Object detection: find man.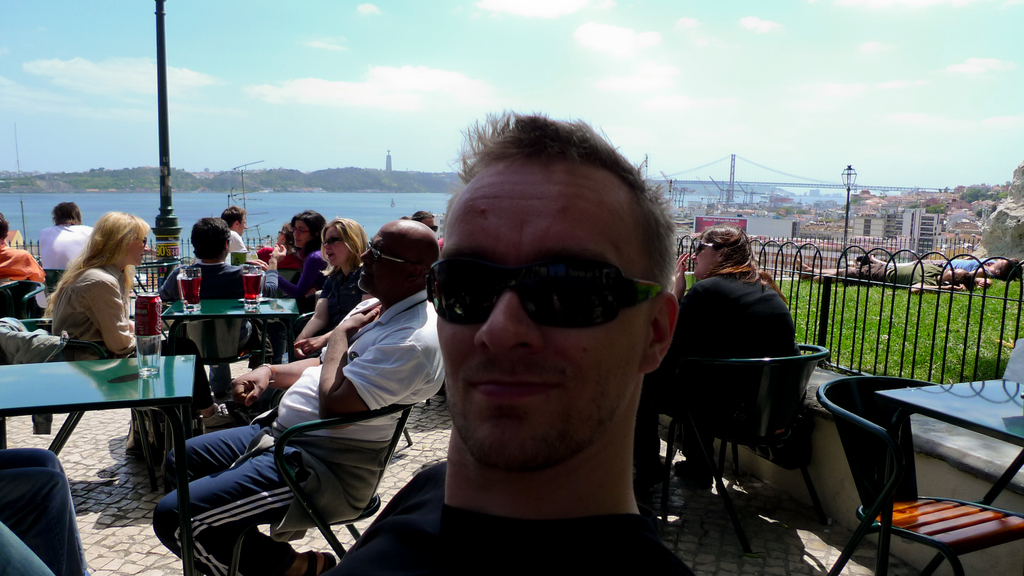
(left=189, top=205, right=251, bottom=267).
